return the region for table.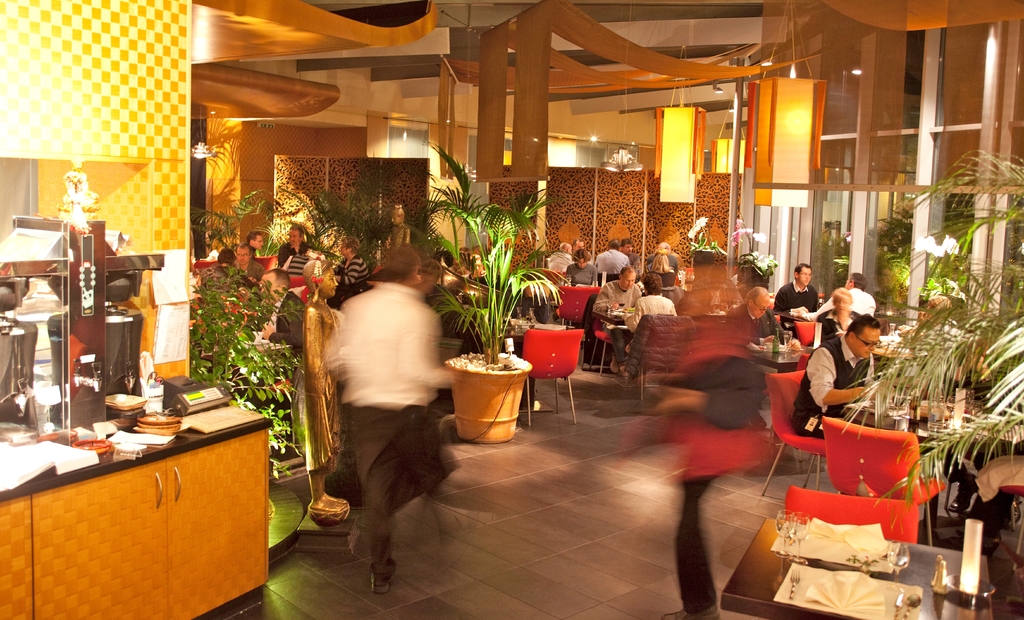
box=[778, 496, 934, 607].
